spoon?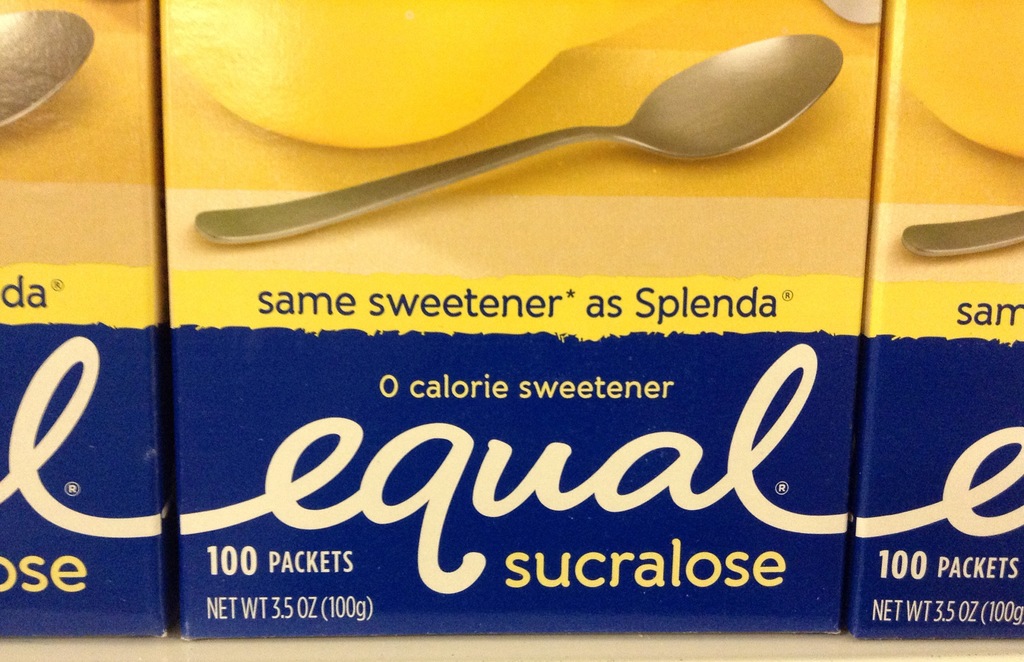
bbox=(0, 12, 92, 127)
